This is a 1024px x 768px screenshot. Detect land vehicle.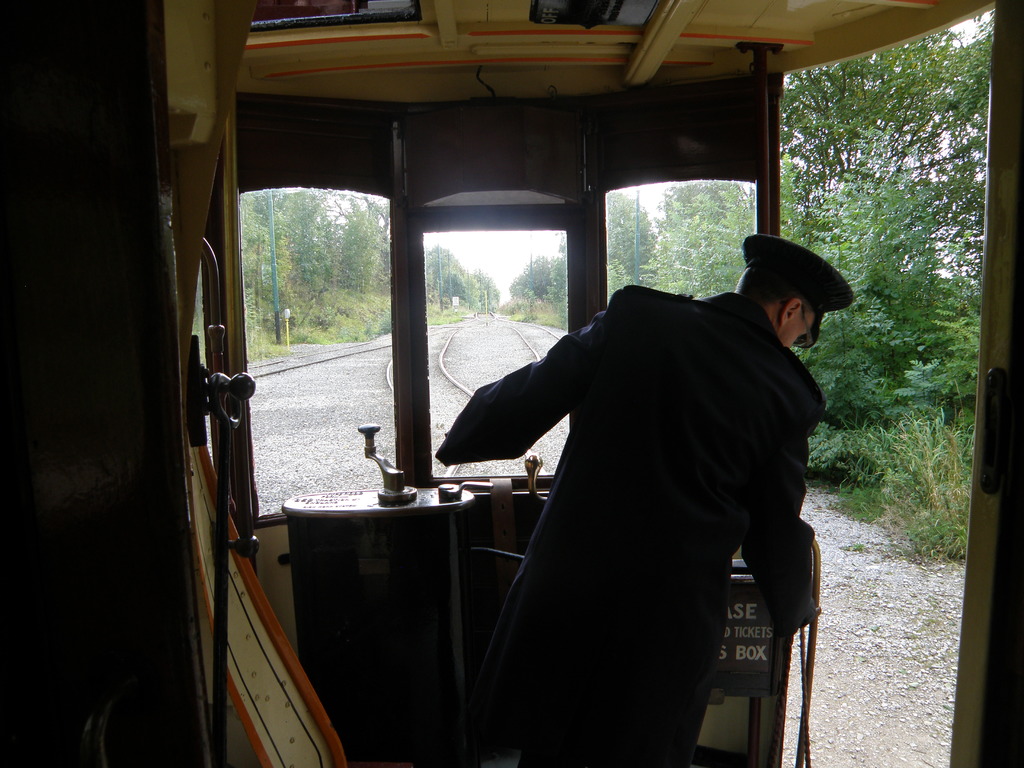
{"x1": 0, "y1": 0, "x2": 1023, "y2": 767}.
